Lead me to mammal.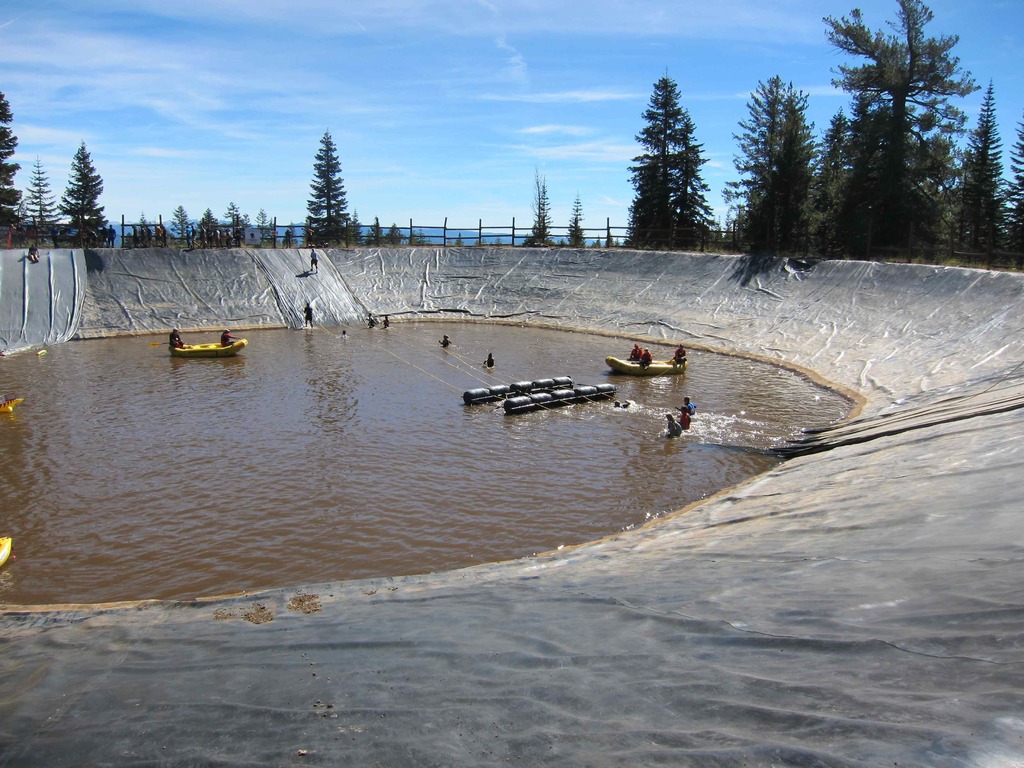
Lead to select_region(665, 411, 684, 438).
